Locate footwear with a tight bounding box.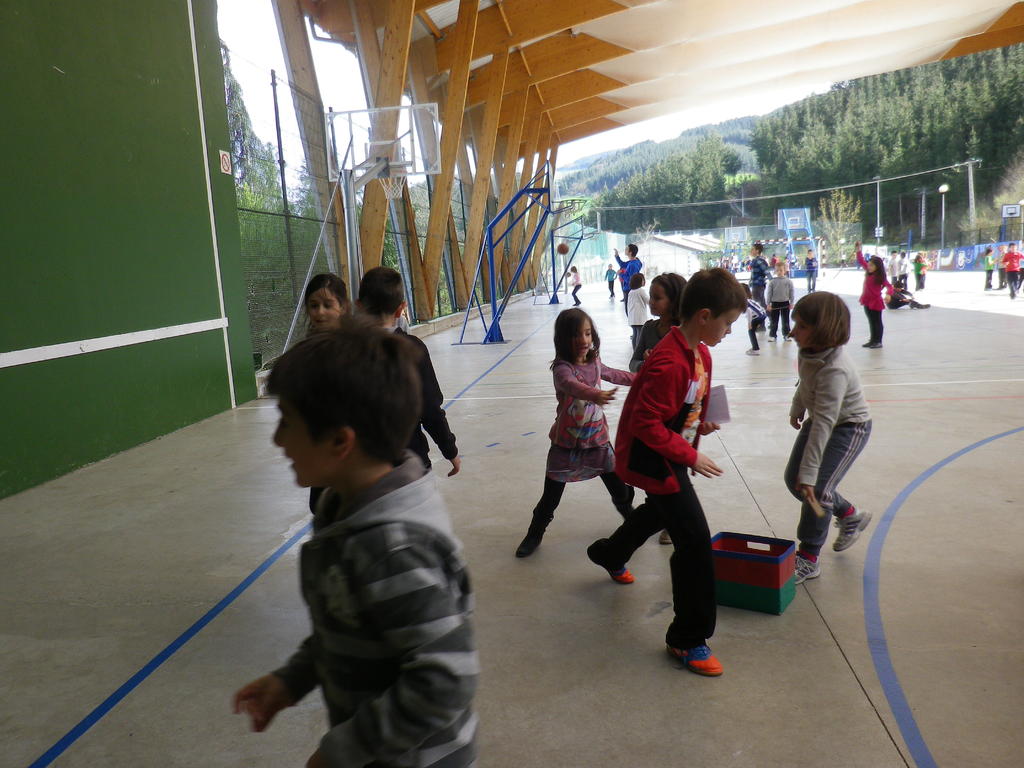
l=768, t=334, r=776, b=345.
